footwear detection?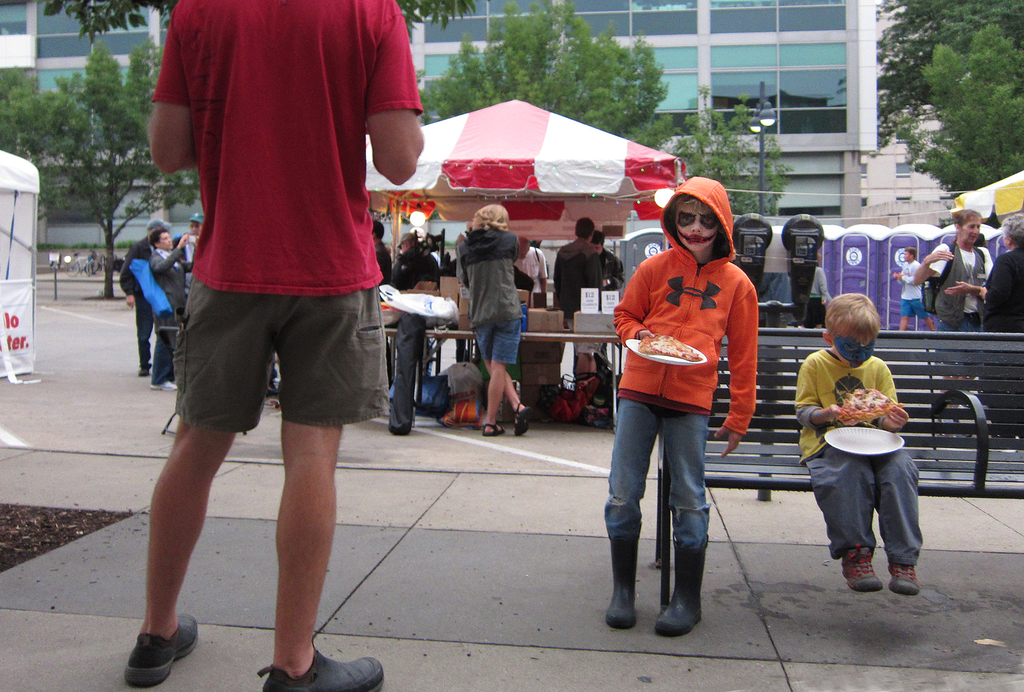
(left=647, top=545, right=709, bottom=635)
